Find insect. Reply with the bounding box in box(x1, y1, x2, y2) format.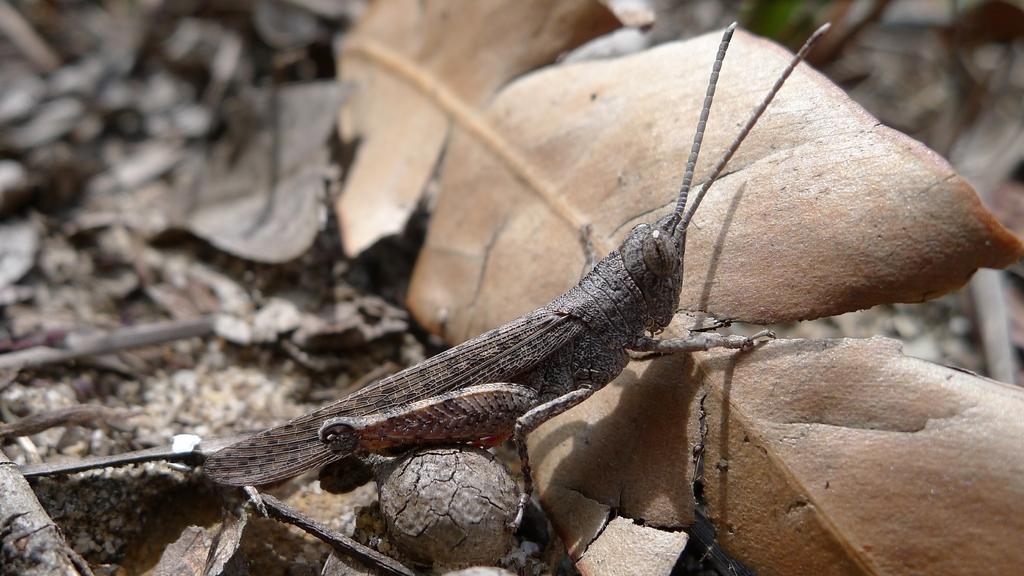
box(199, 17, 836, 539).
